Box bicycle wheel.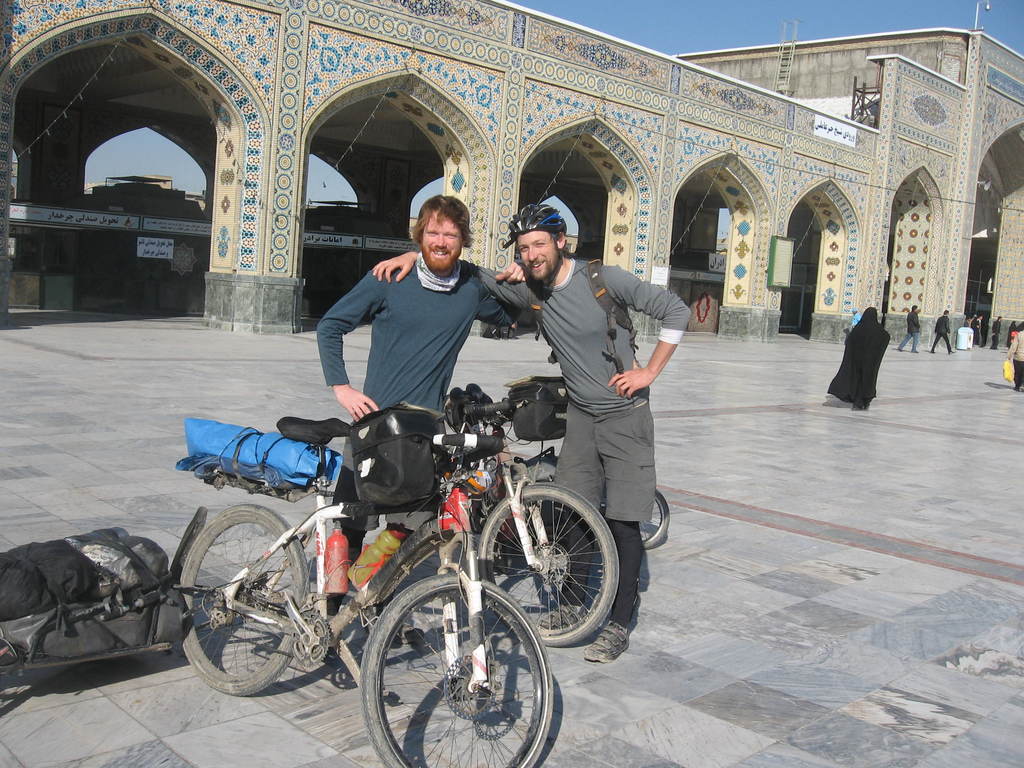
{"x1": 642, "y1": 488, "x2": 672, "y2": 550}.
